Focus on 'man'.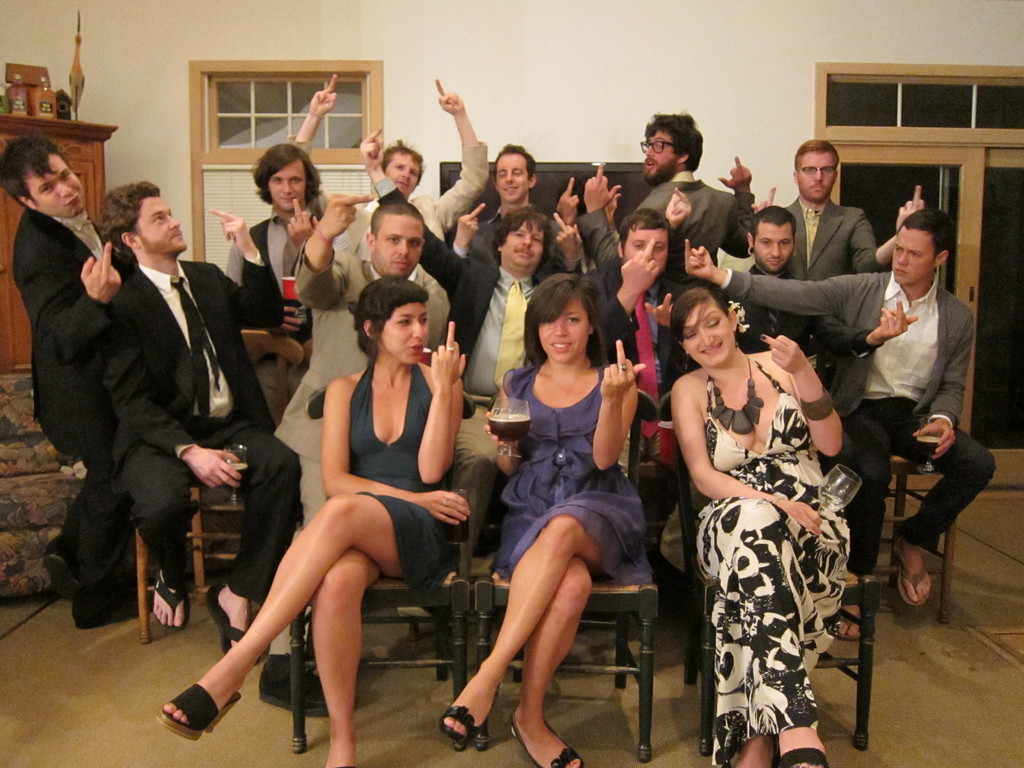
Focused at <bbox>0, 132, 124, 628</bbox>.
